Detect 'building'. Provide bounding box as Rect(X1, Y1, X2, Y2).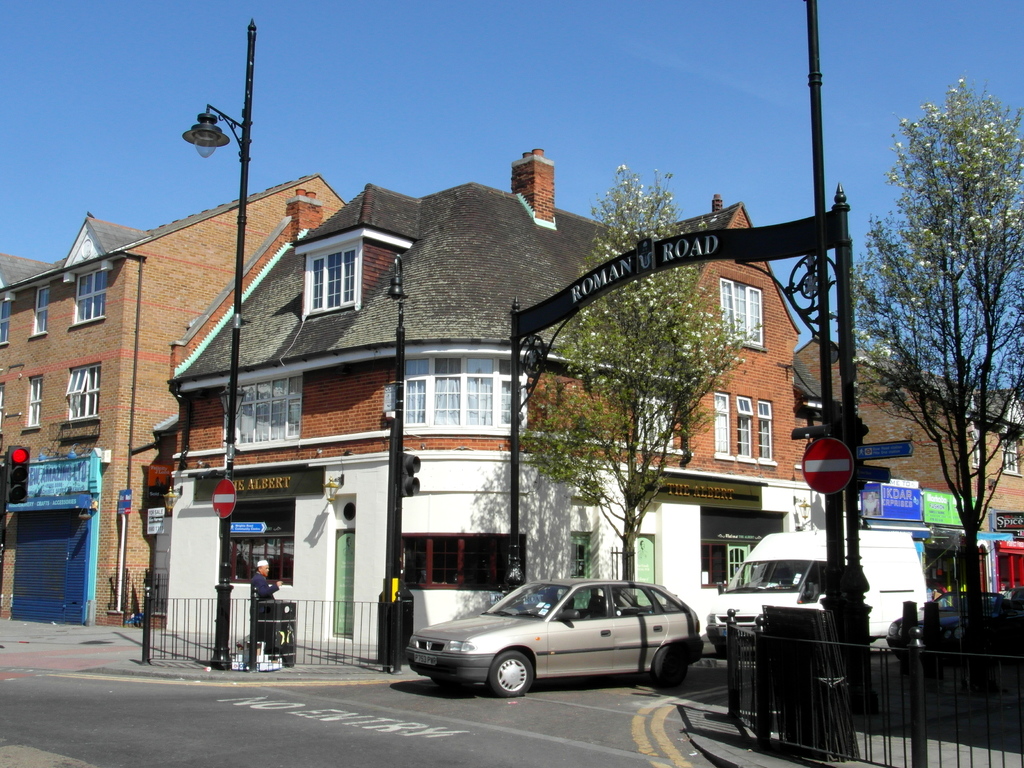
Rect(132, 146, 834, 643).
